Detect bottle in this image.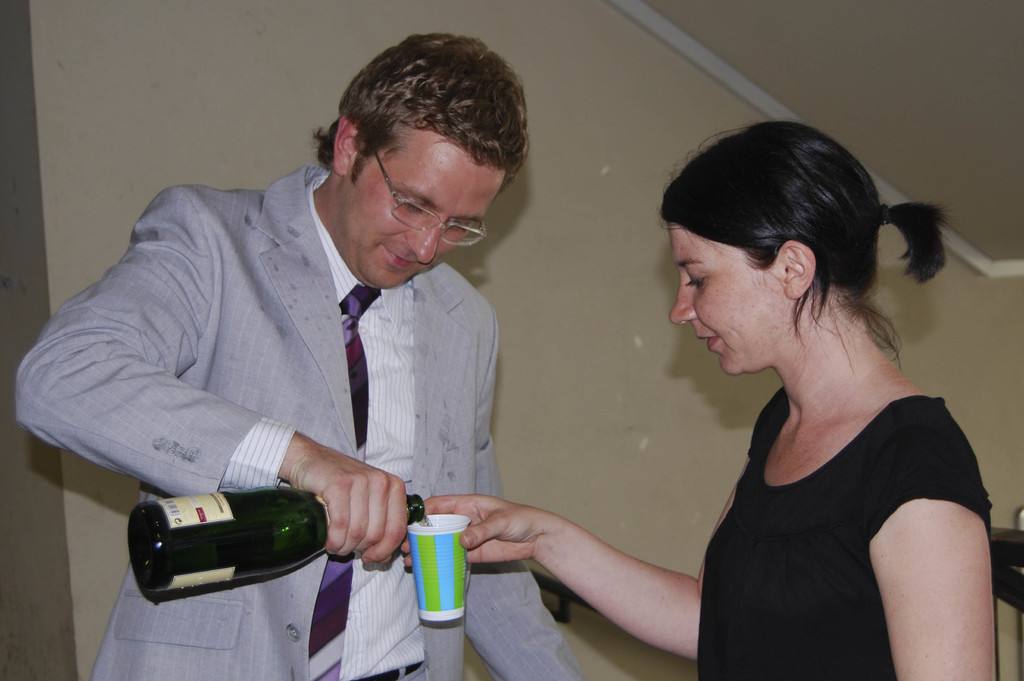
Detection: rect(121, 485, 423, 595).
